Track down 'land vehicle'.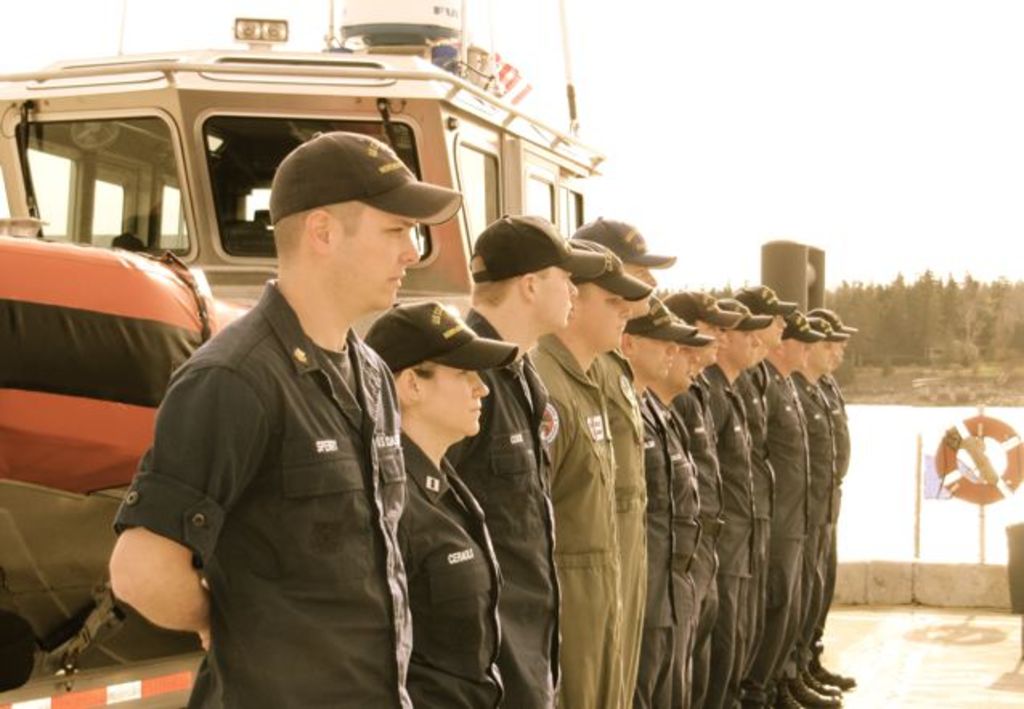
Tracked to detection(0, 0, 634, 707).
